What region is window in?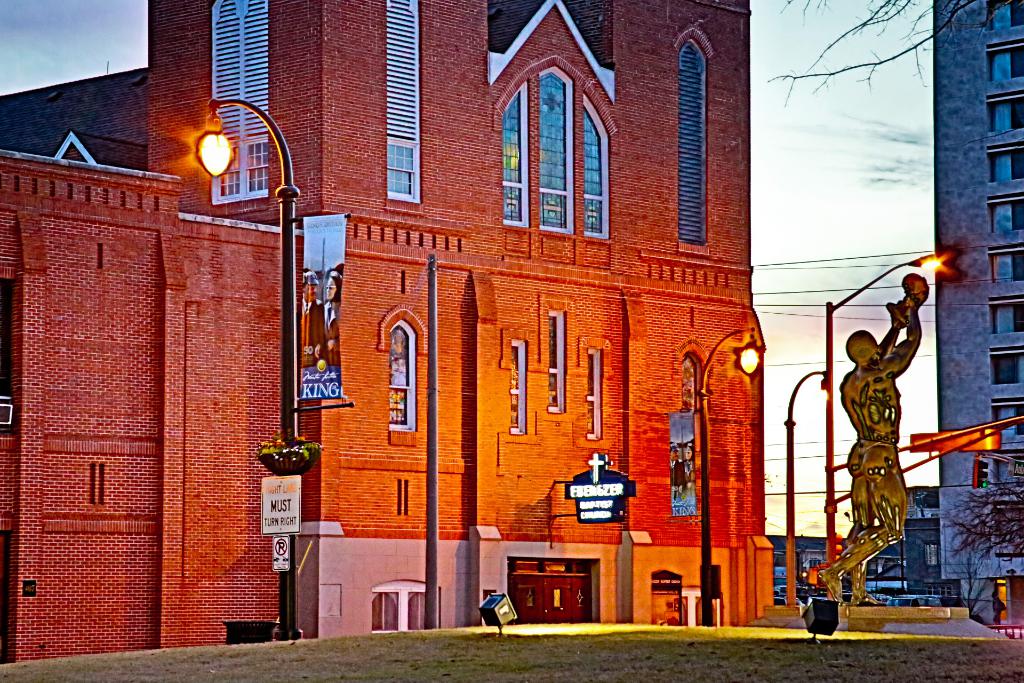
left=500, top=329, right=530, bottom=435.
